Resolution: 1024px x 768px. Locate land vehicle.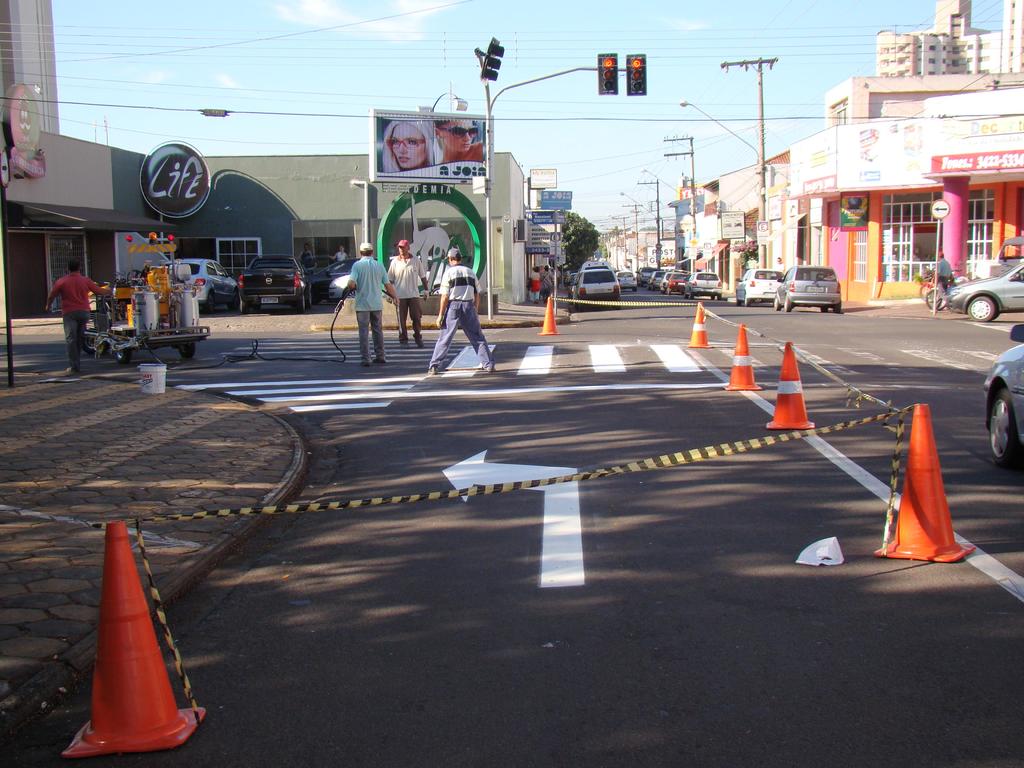
crop(659, 268, 675, 291).
